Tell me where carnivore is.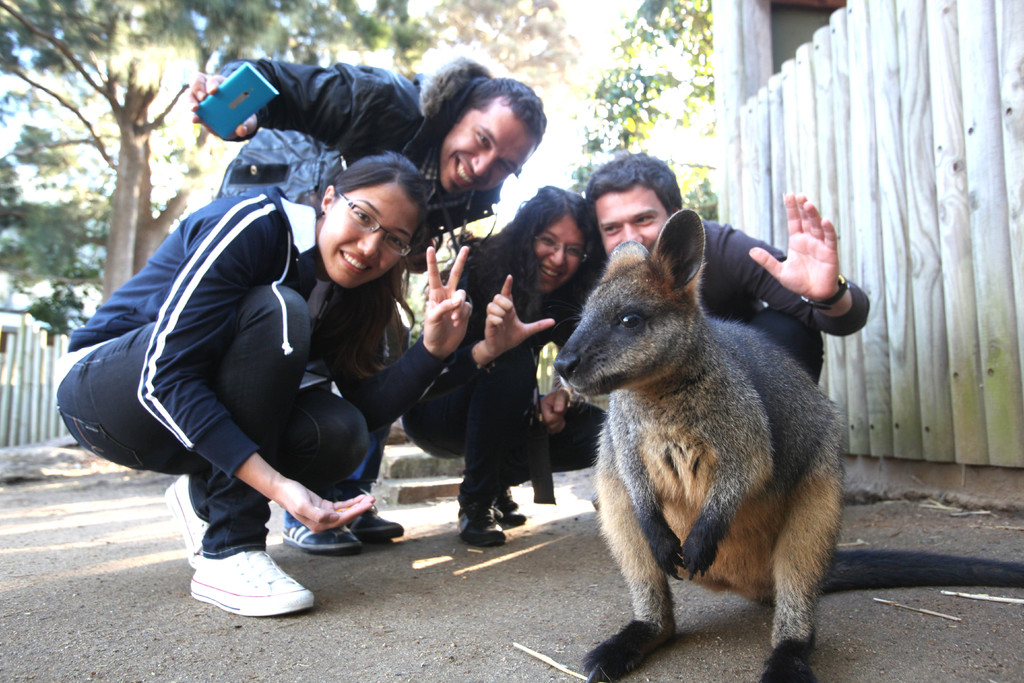
carnivore is at Rect(543, 208, 1023, 682).
